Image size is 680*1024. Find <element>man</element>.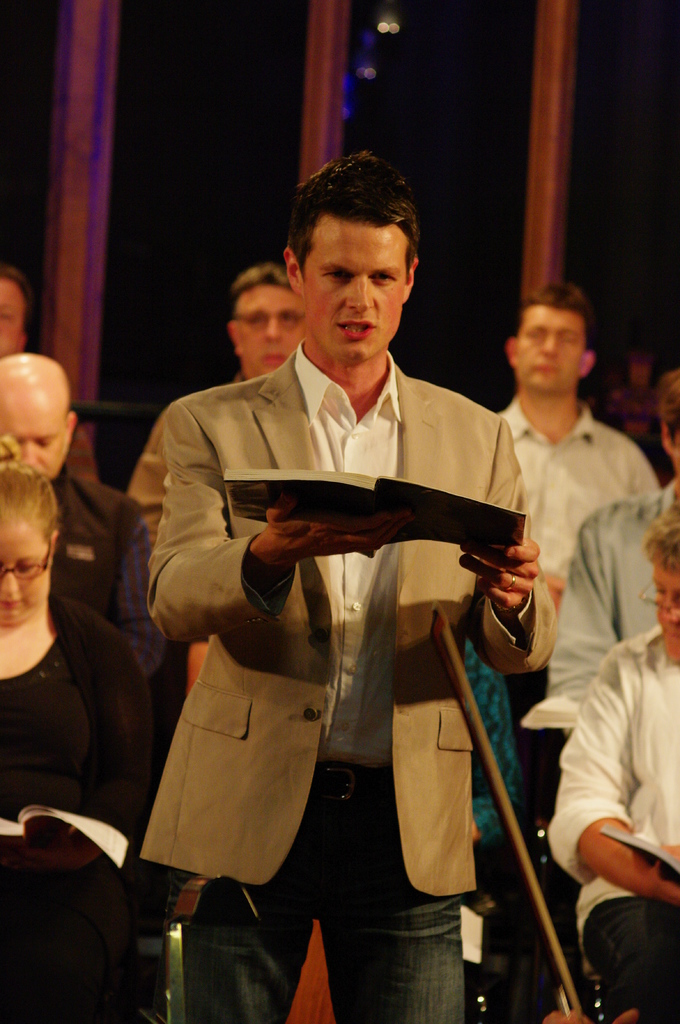
<region>127, 265, 330, 975</region>.
